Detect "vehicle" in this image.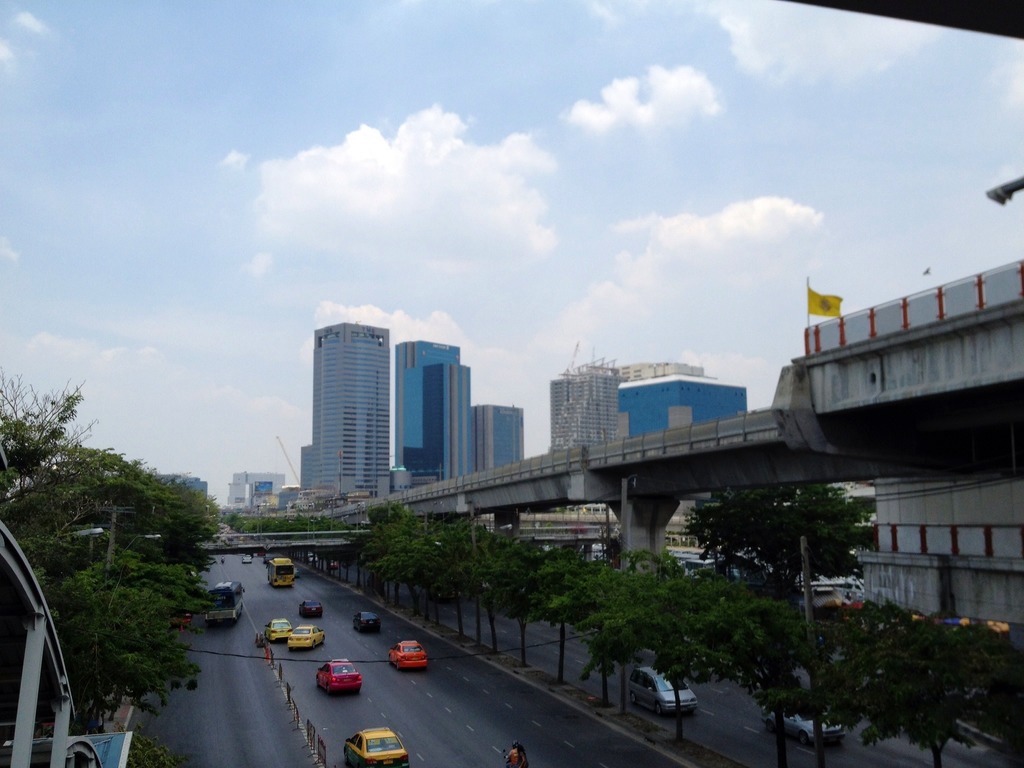
Detection: {"left": 202, "top": 579, "right": 241, "bottom": 623}.
